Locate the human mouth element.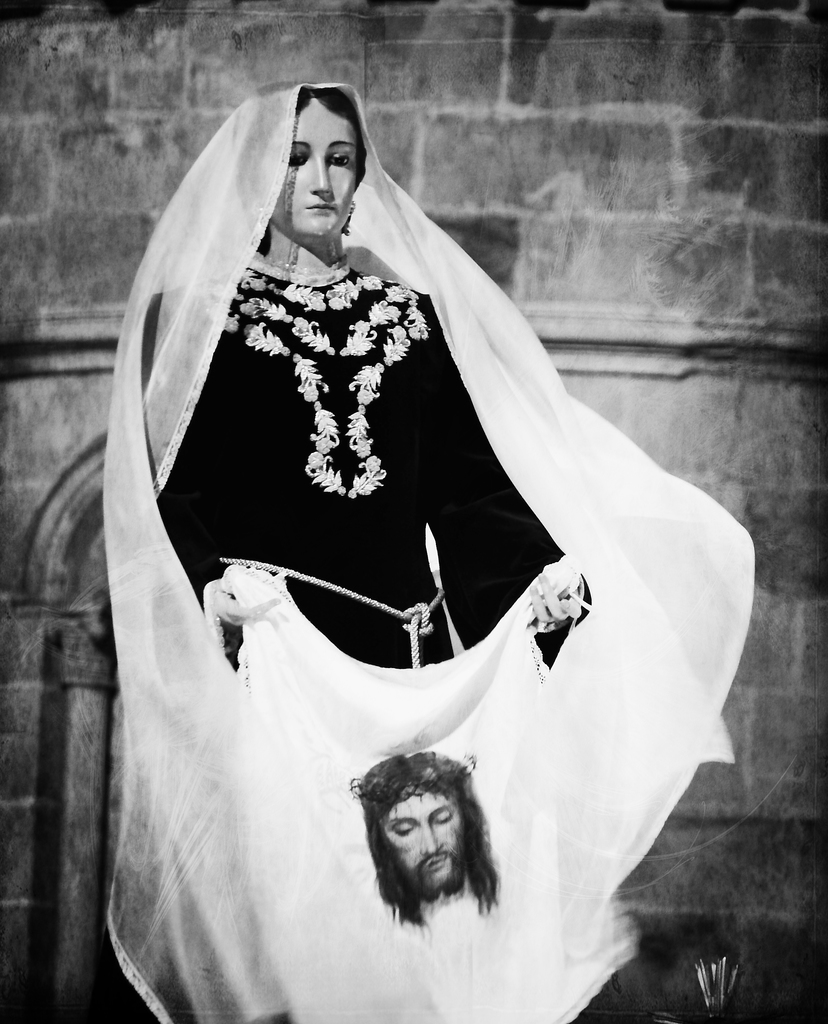
Element bbox: bbox=(311, 204, 333, 208).
